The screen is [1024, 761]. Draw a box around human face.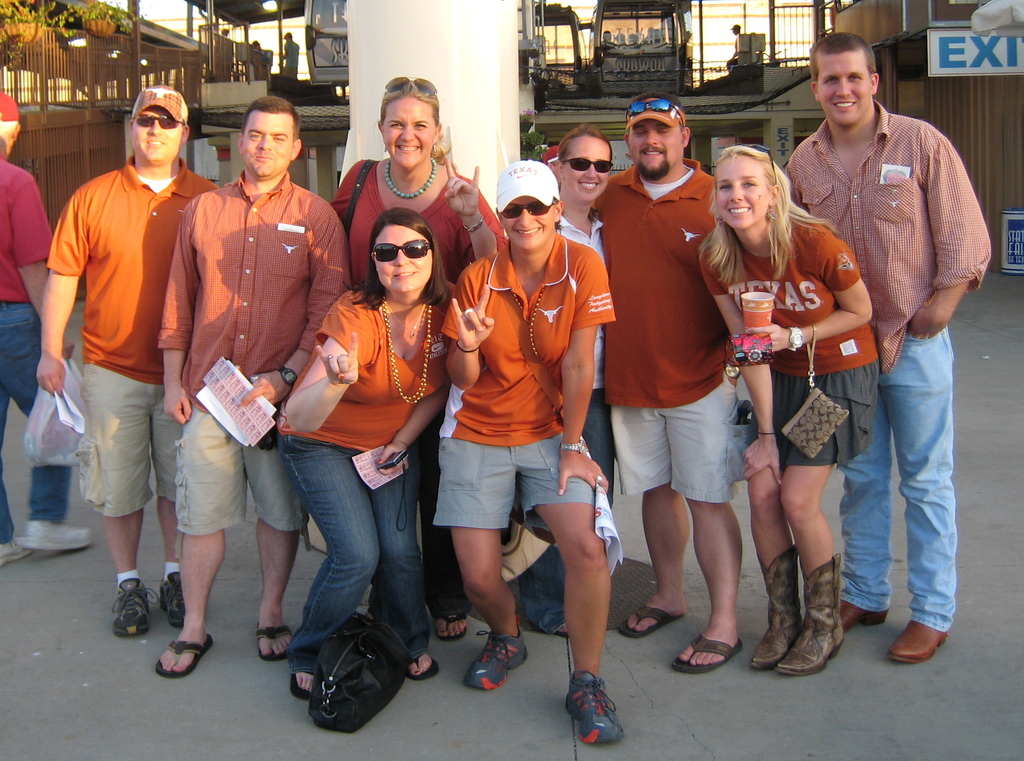
bbox=[559, 131, 606, 202].
